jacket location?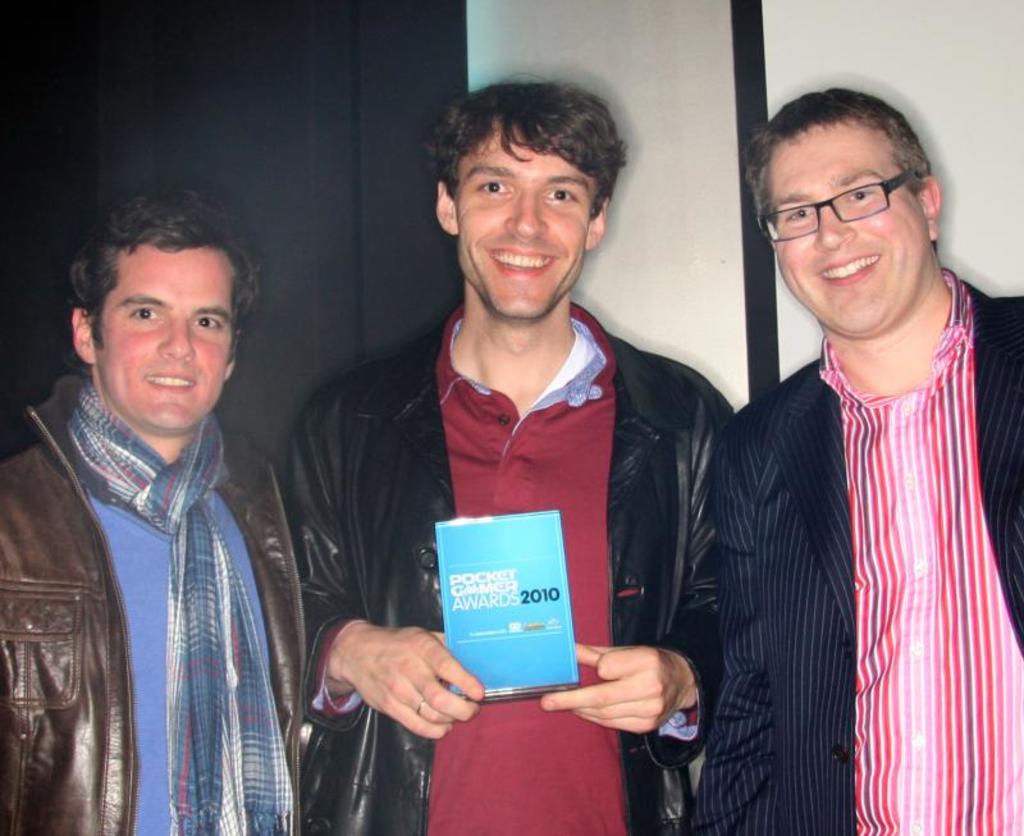
pyautogui.locateOnScreen(291, 306, 741, 835)
